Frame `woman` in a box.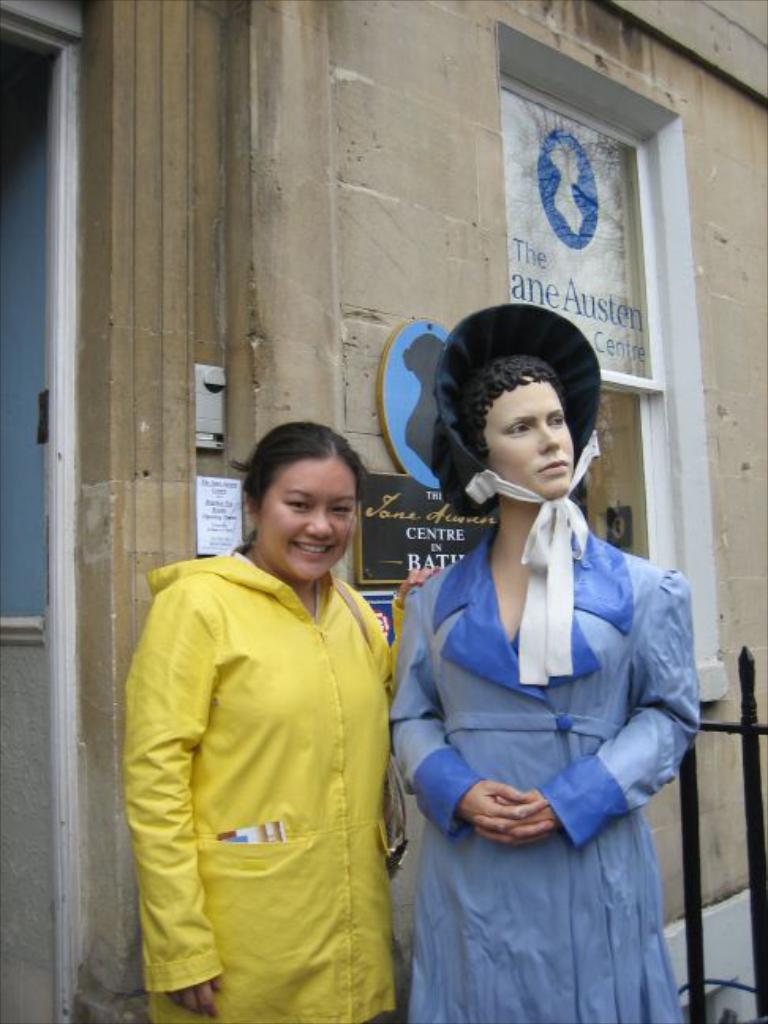
[376,291,698,1019].
